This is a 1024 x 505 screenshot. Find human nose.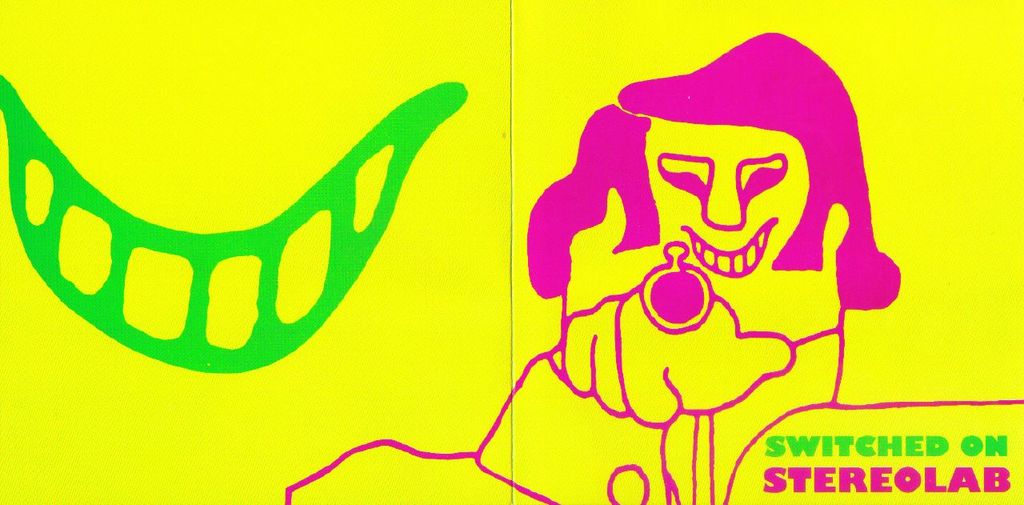
Bounding box: rect(698, 160, 750, 235).
